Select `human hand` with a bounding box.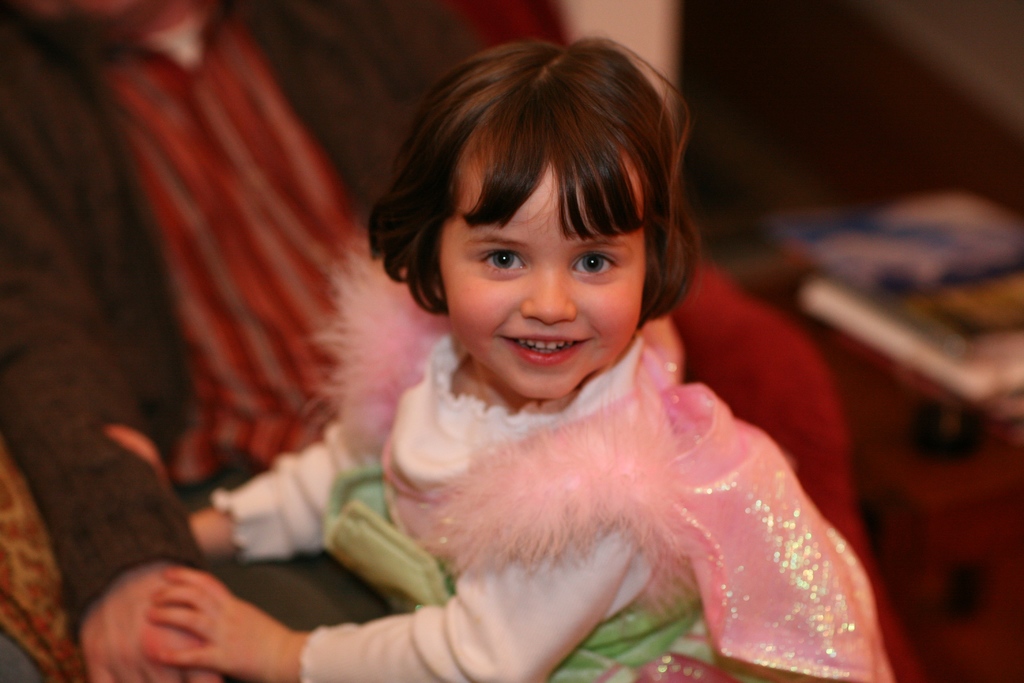
x1=94 y1=423 x2=170 y2=488.
